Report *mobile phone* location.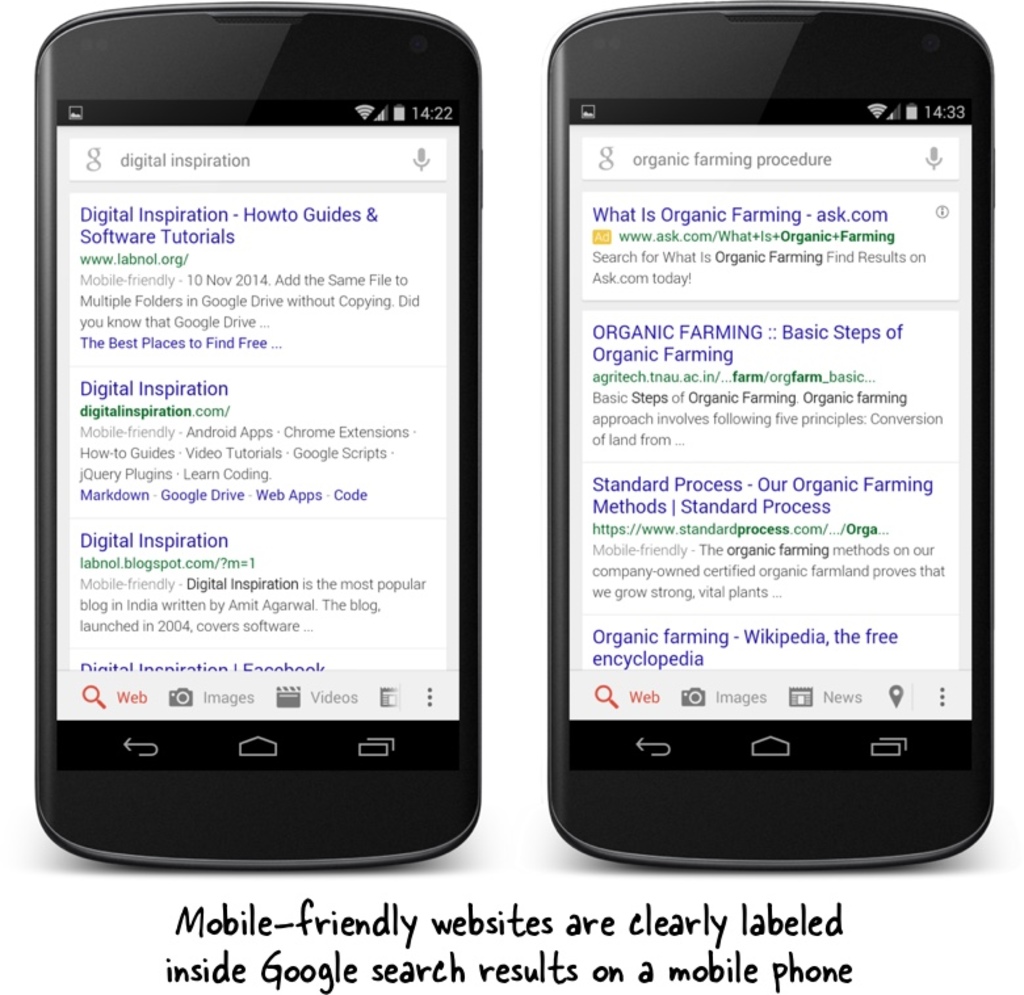
Report: [x1=28, y1=0, x2=484, y2=868].
